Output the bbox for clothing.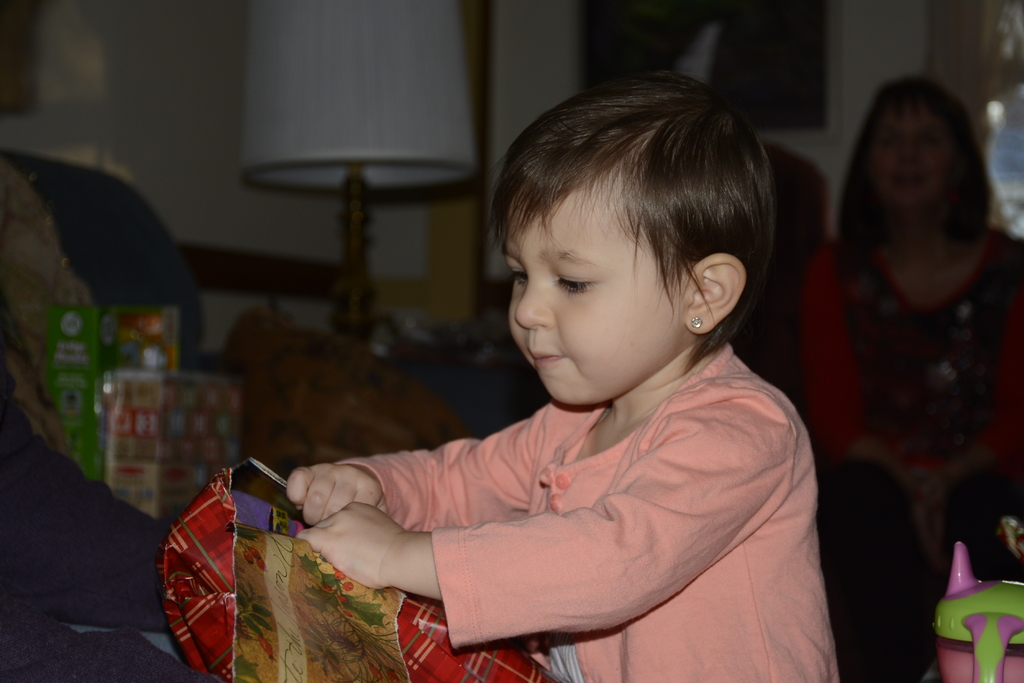
Rect(333, 345, 837, 682).
